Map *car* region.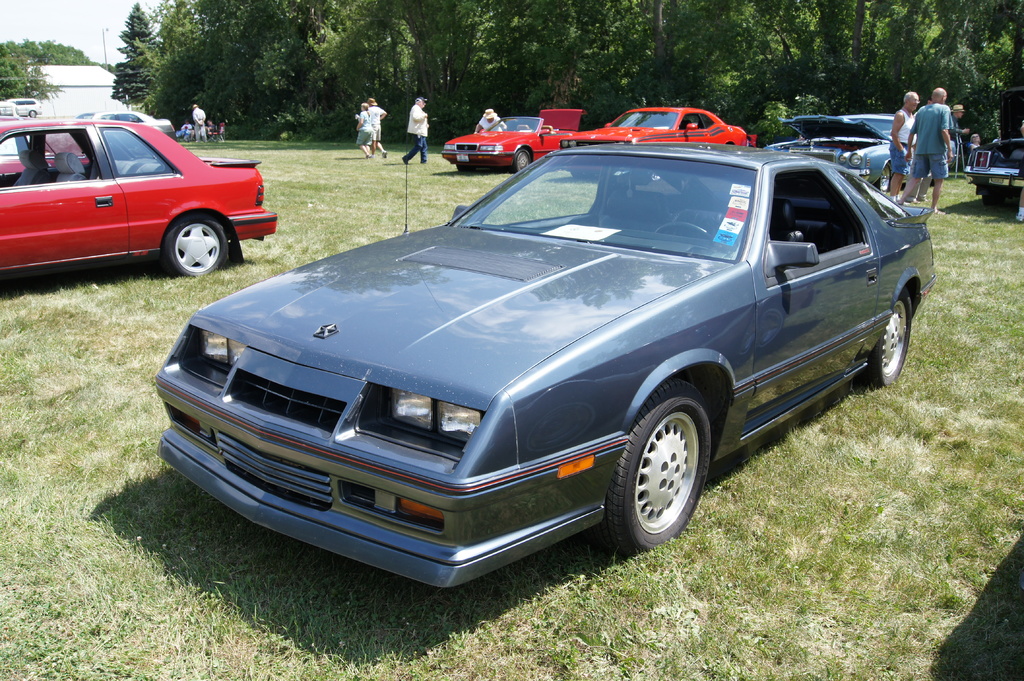
Mapped to <bbox>440, 106, 586, 172</bbox>.
